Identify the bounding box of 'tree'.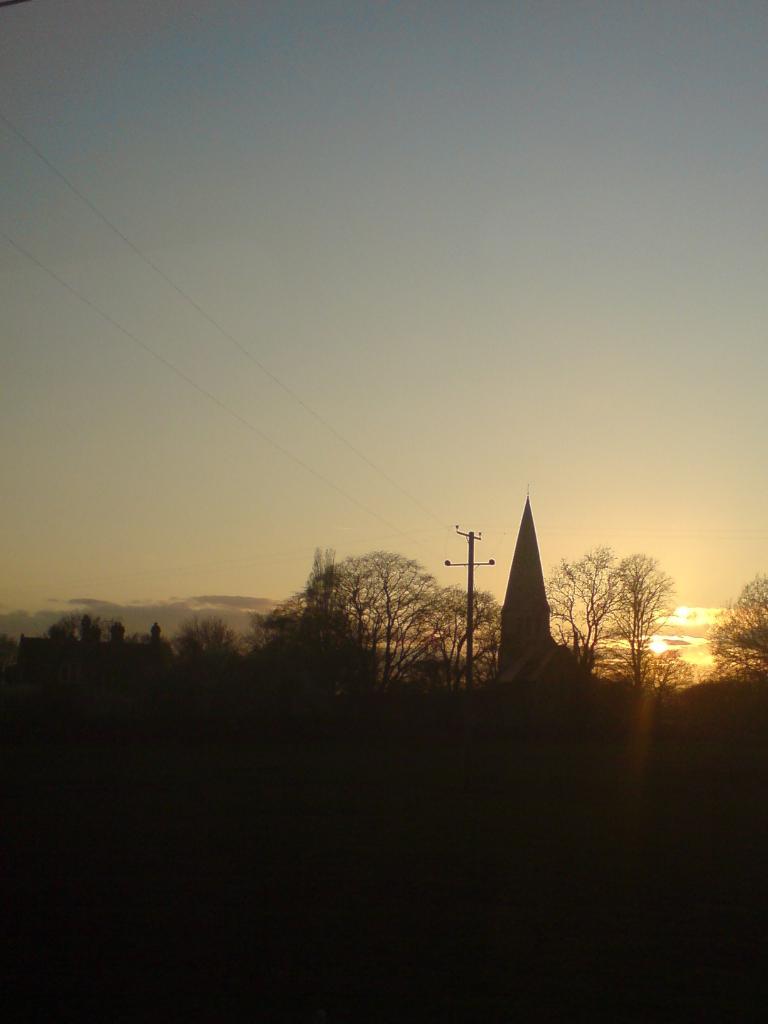
<bbox>696, 566, 760, 700</bbox>.
